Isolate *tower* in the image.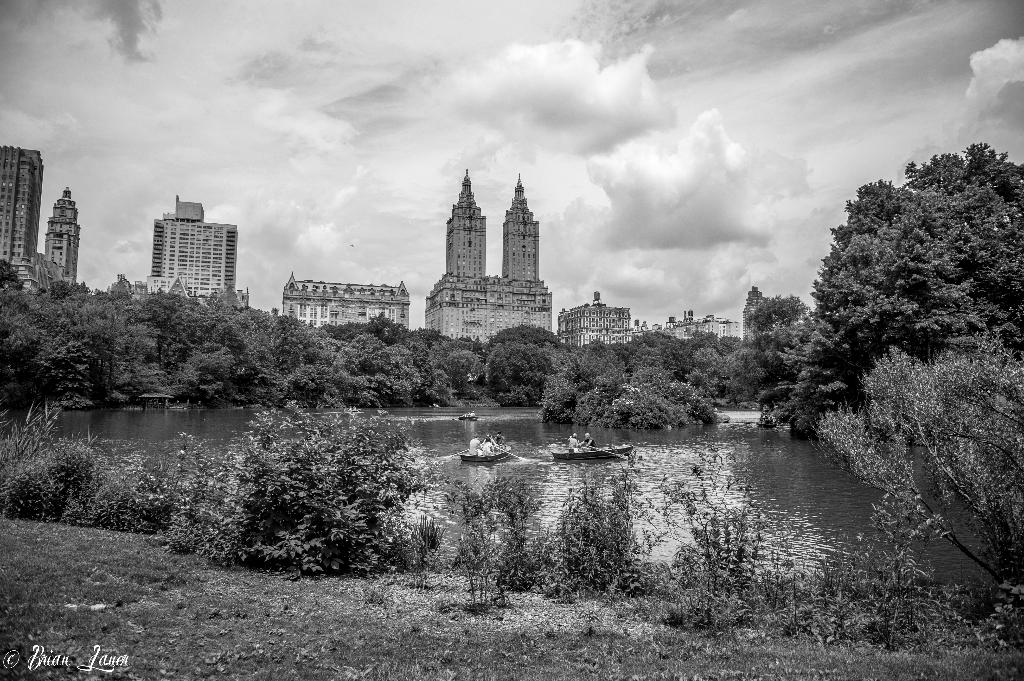
Isolated region: left=46, top=188, right=77, bottom=282.
